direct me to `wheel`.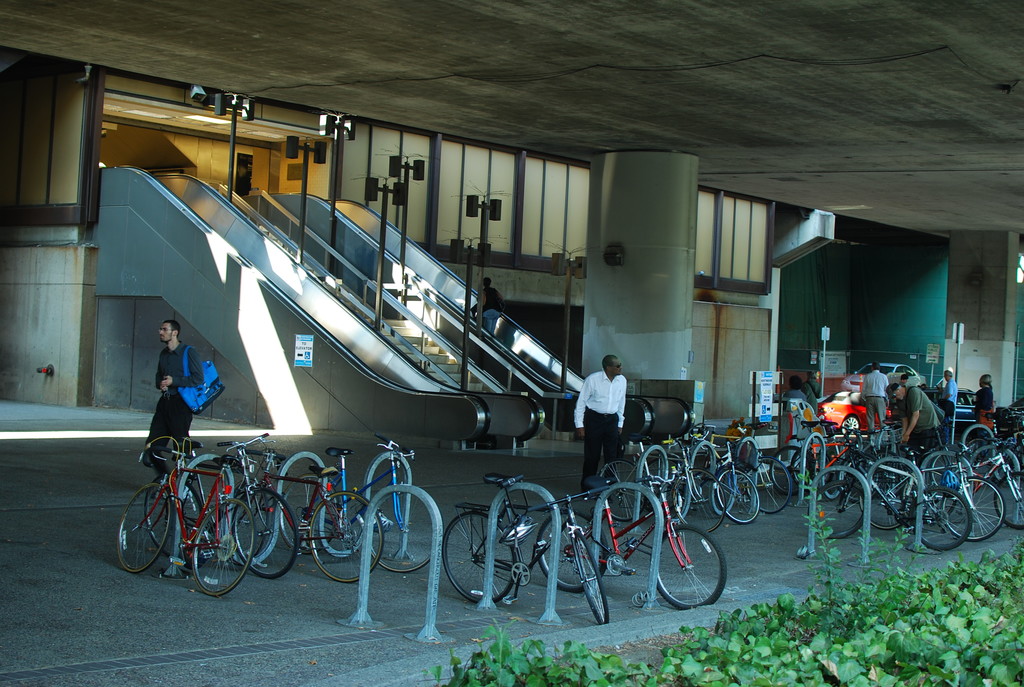
Direction: bbox=[674, 471, 729, 532].
